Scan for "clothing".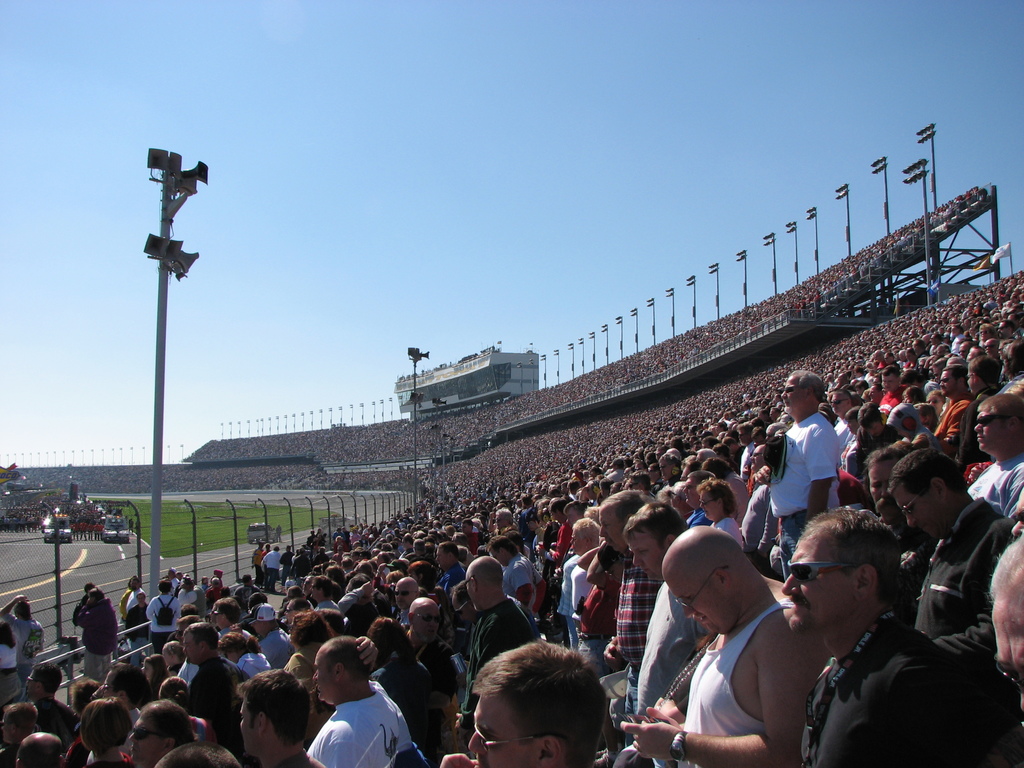
Scan result: pyautogui.locateOnScreen(422, 637, 456, 701).
